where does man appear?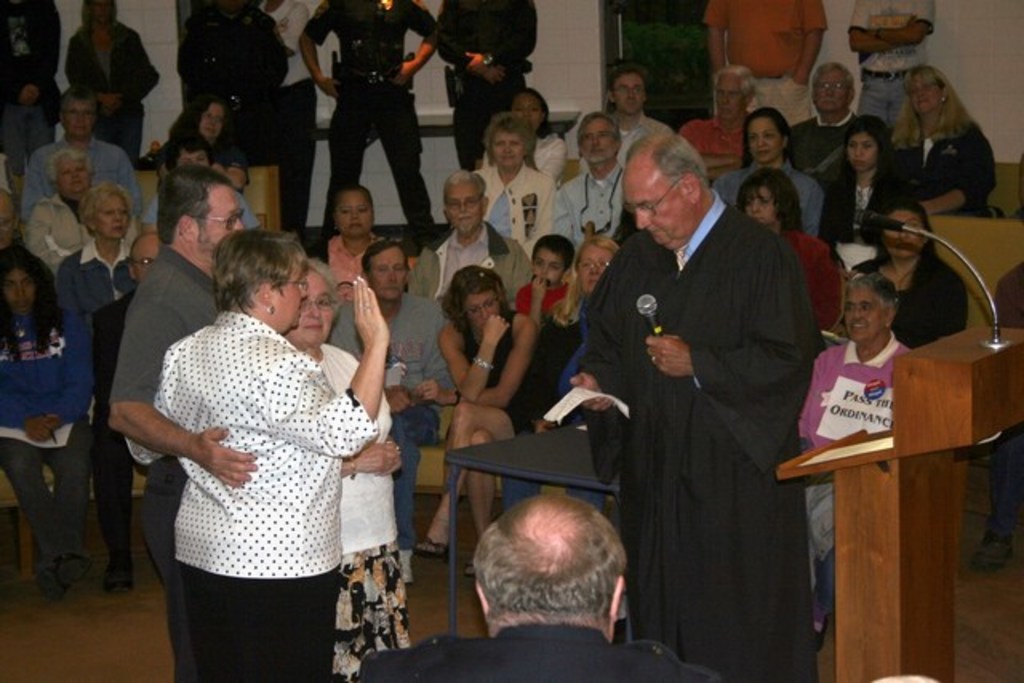
Appears at rect(570, 139, 808, 664).
